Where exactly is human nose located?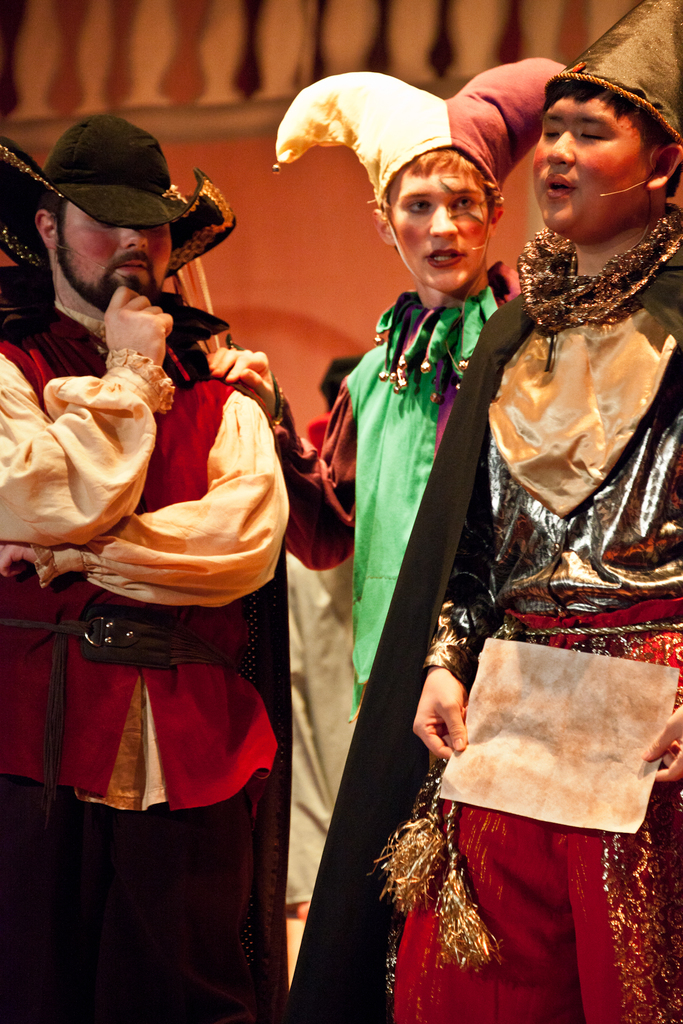
Its bounding box is {"x1": 545, "y1": 124, "x2": 572, "y2": 166}.
